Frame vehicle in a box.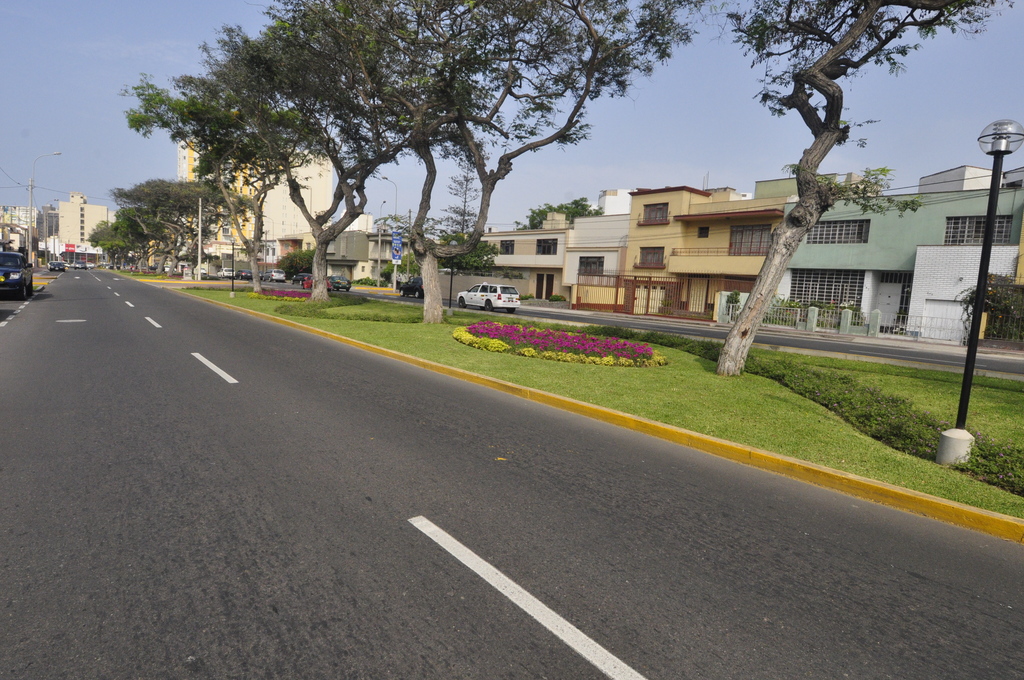
l=216, t=266, r=235, b=279.
